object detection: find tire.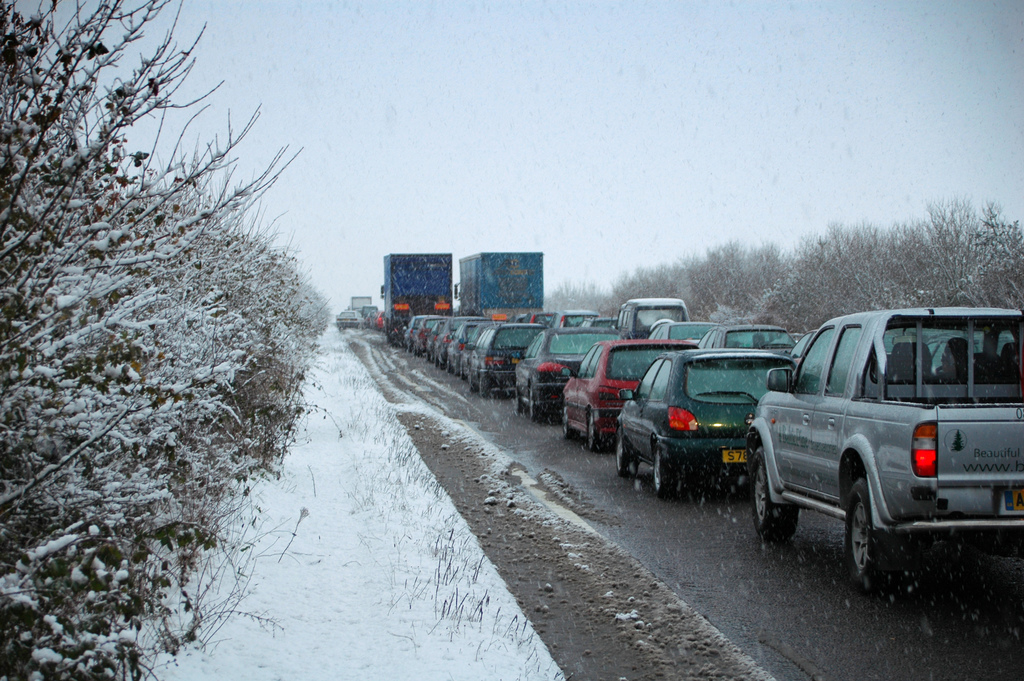
[x1=849, y1=473, x2=891, y2=585].
